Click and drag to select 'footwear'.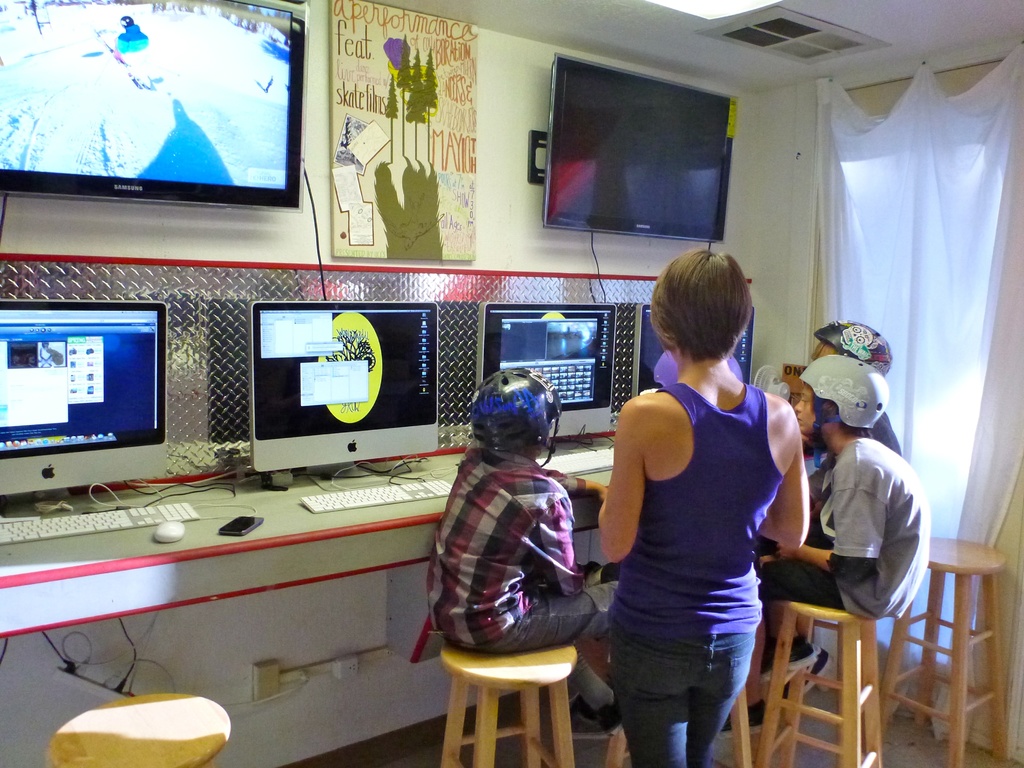
Selection: 719,692,763,737.
